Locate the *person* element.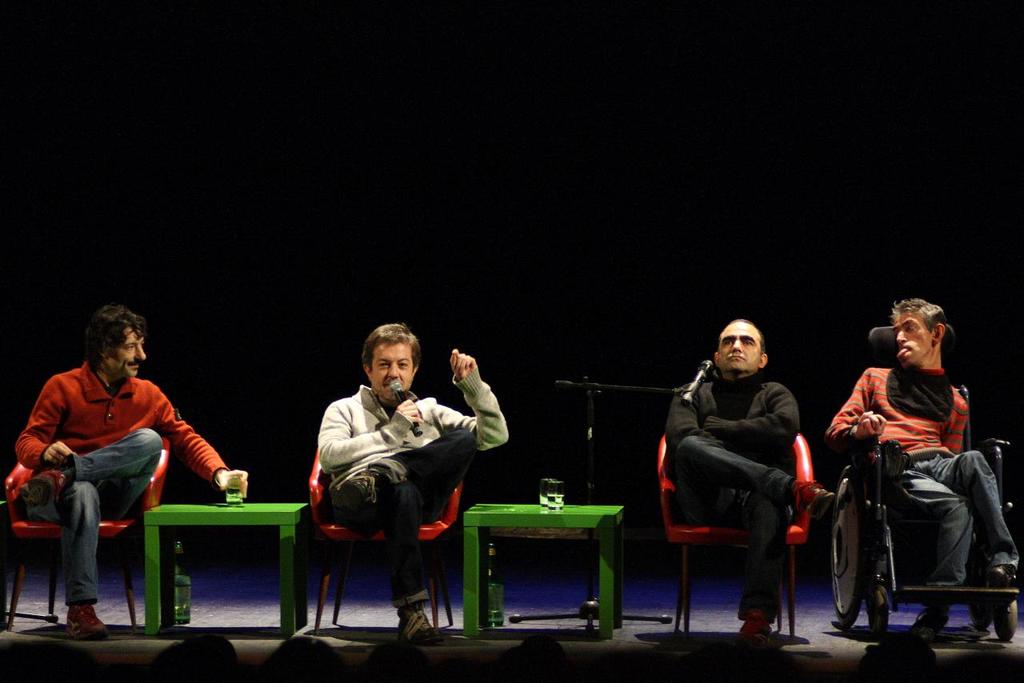
Element bbox: [left=31, top=301, right=214, bottom=629].
